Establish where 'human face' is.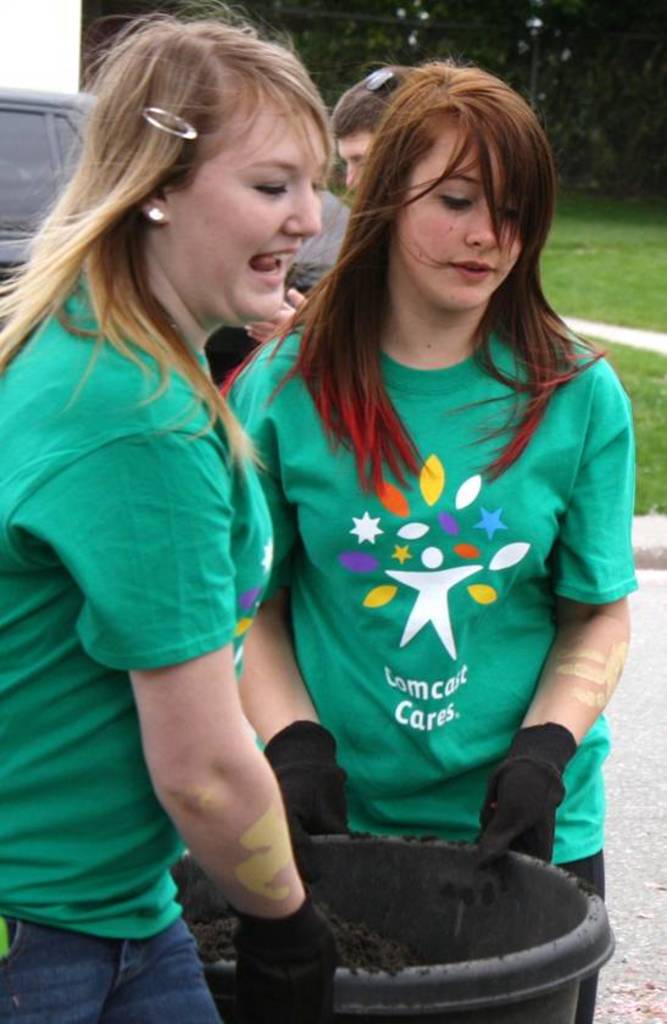
Established at <bbox>176, 115, 327, 324</bbox>.
